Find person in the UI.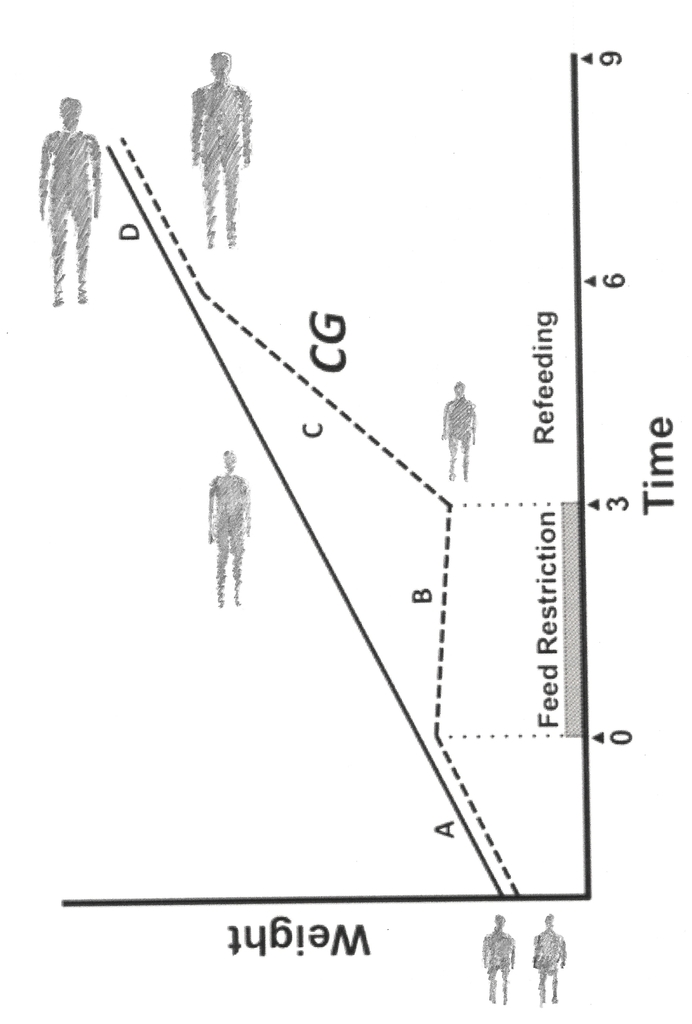
UI element at rect(173, 44, 261, 241).
